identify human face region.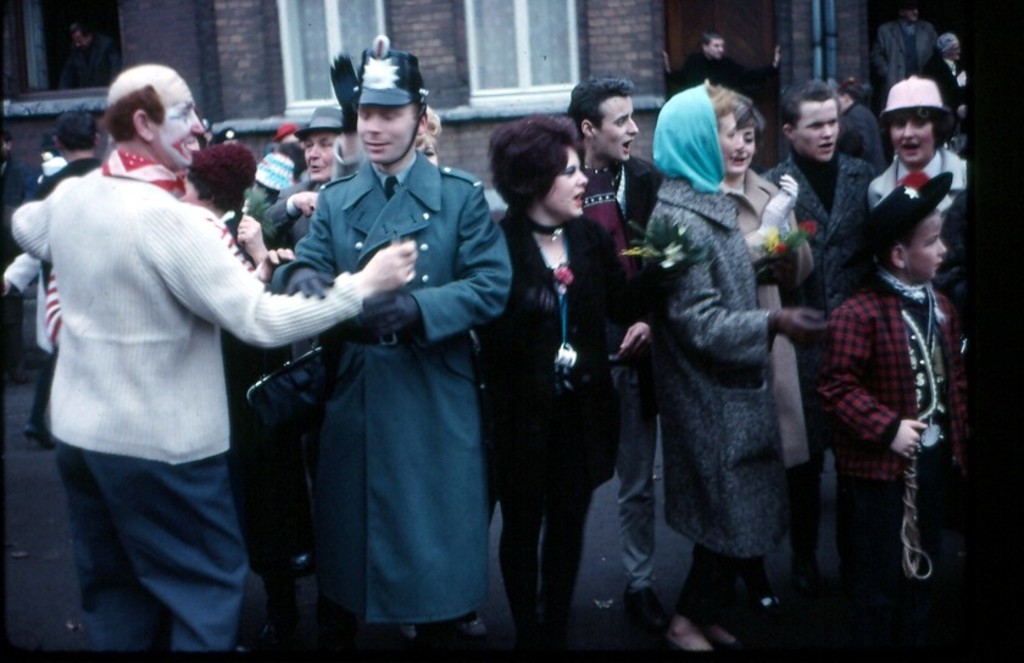
Region: x1=541, y1=145, x2=588, y2=221.
